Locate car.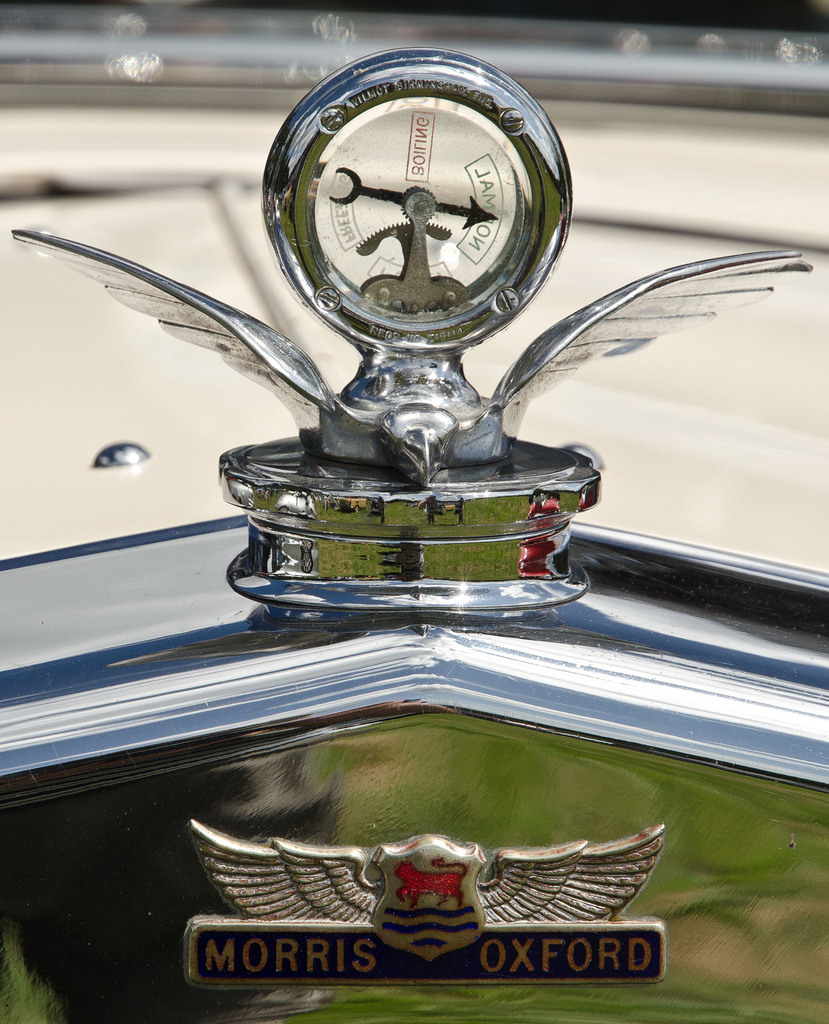
Bounding box: <box>0,0,828,1023</box>.
